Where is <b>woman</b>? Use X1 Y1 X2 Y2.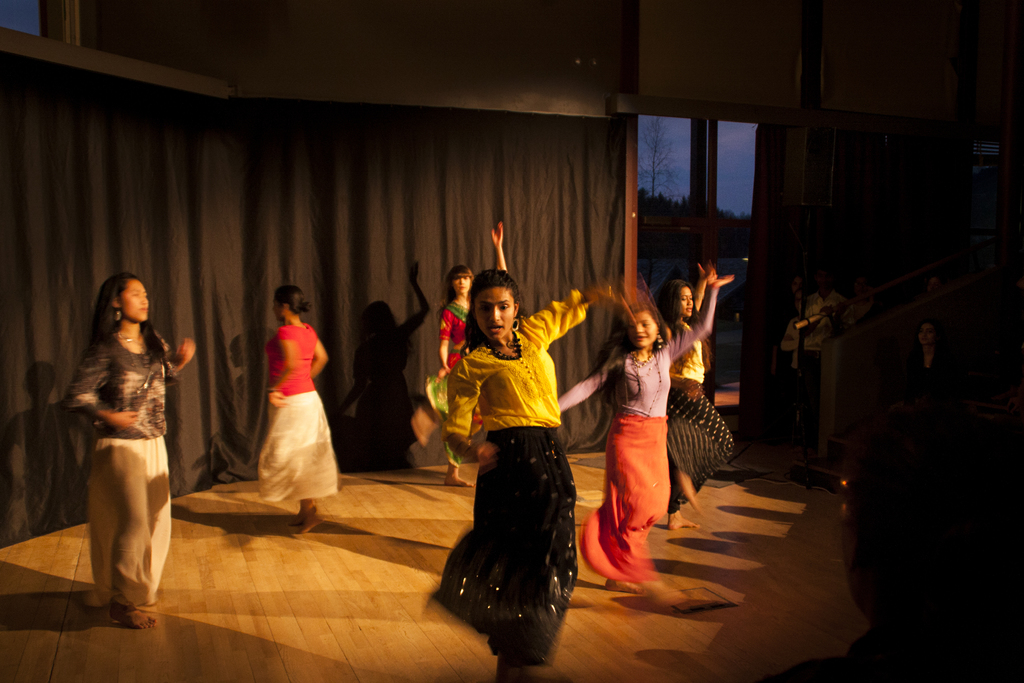
403 219 511 492.
